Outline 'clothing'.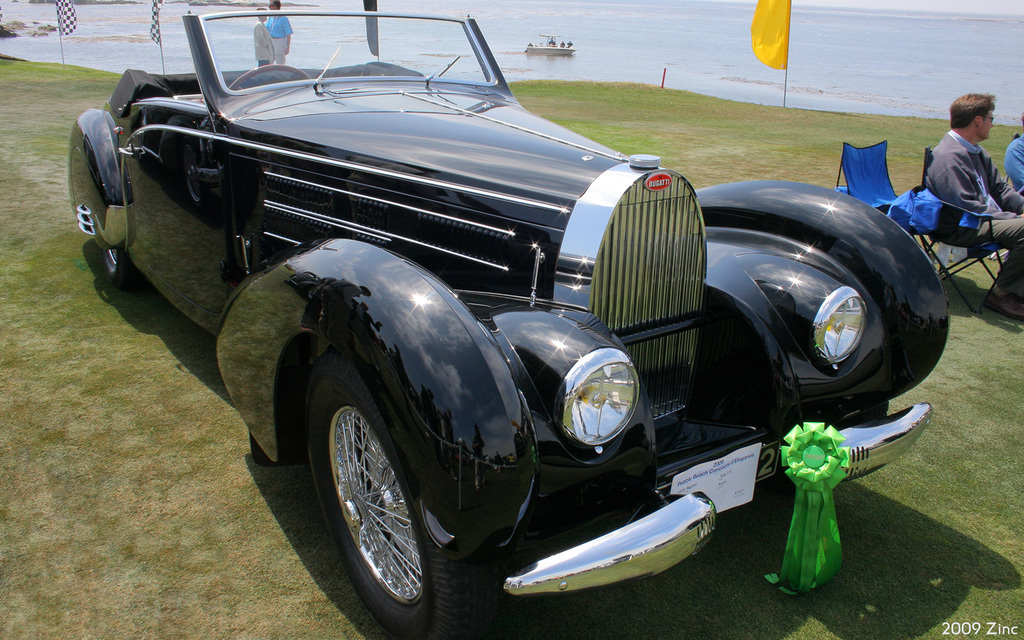
Outline: [1005, 130, 1023, 193].
